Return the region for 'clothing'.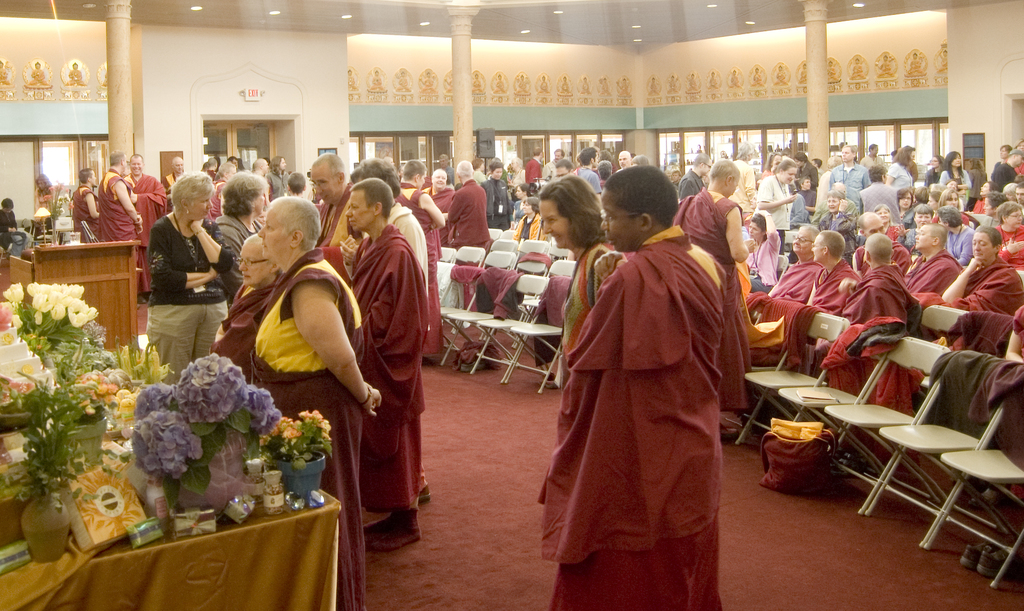
rect(207, 270, 285, 380).
